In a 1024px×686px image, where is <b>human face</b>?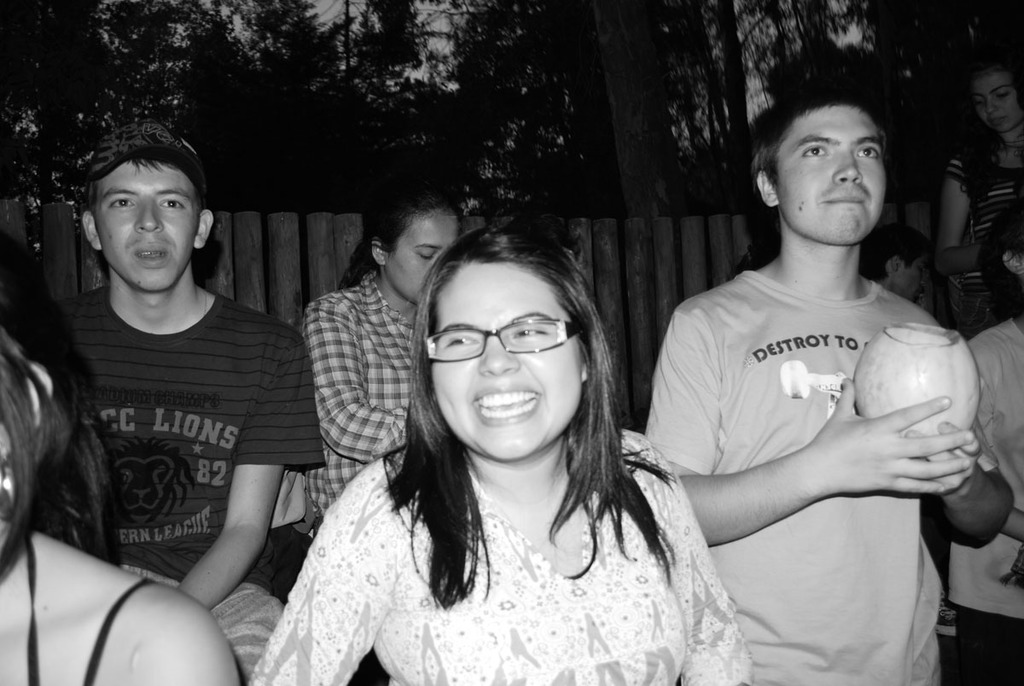
x1=888, y1=257, x2=925, y2=293.
